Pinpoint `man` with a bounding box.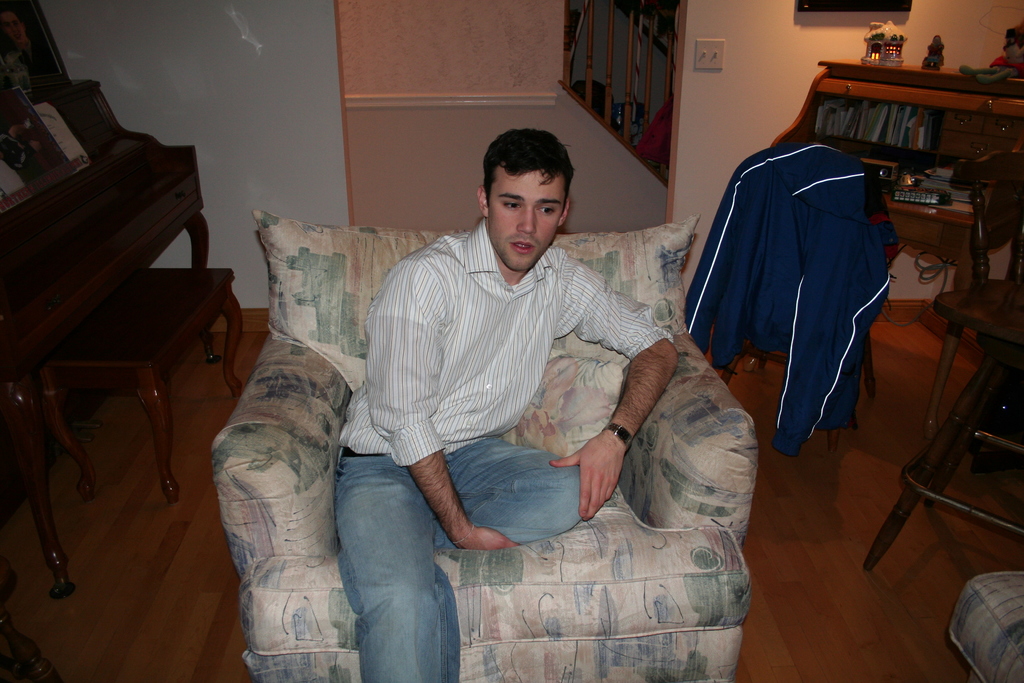
296, 129, 732, 650.
